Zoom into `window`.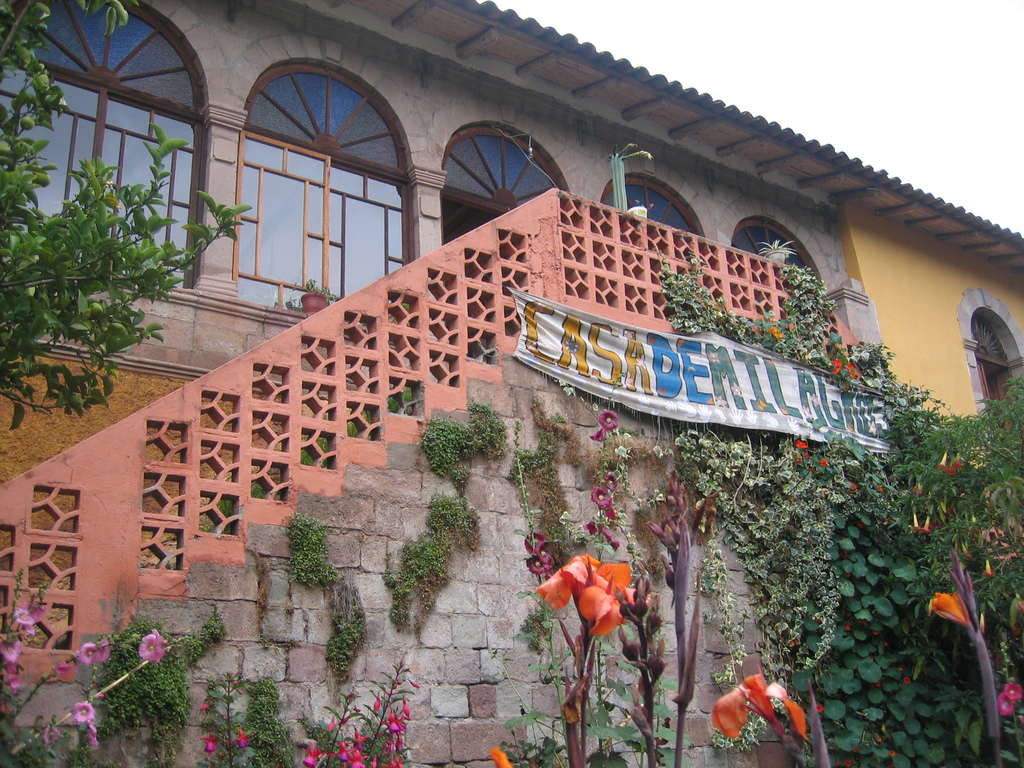
Zoom target: bbox=[599, 173, 707, 234].
